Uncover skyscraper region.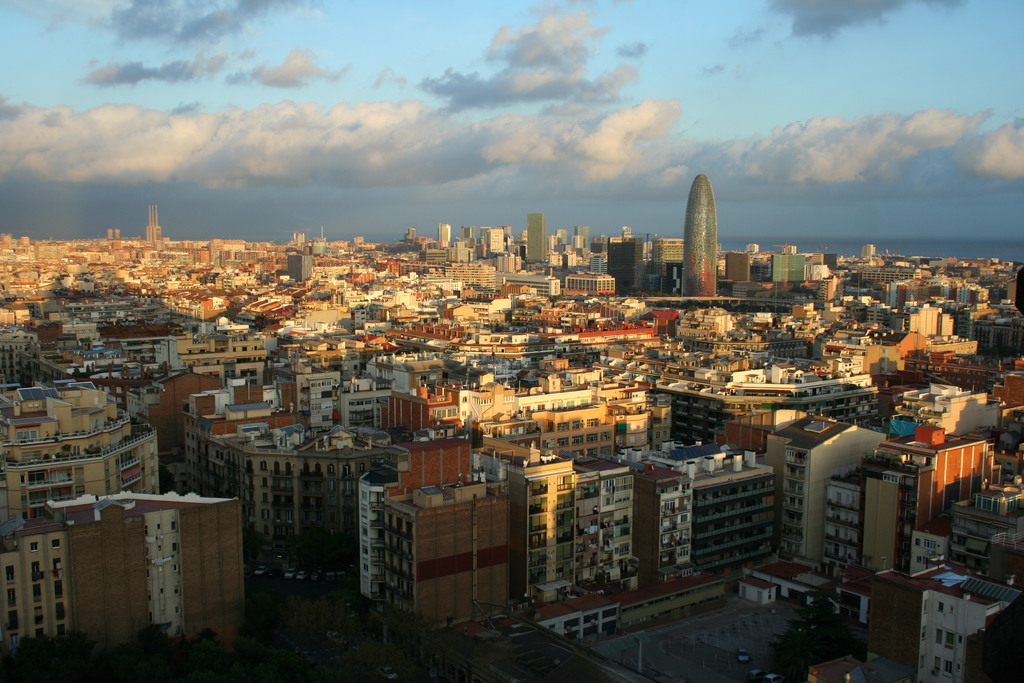
Uncovered: [835,245,925,330].
